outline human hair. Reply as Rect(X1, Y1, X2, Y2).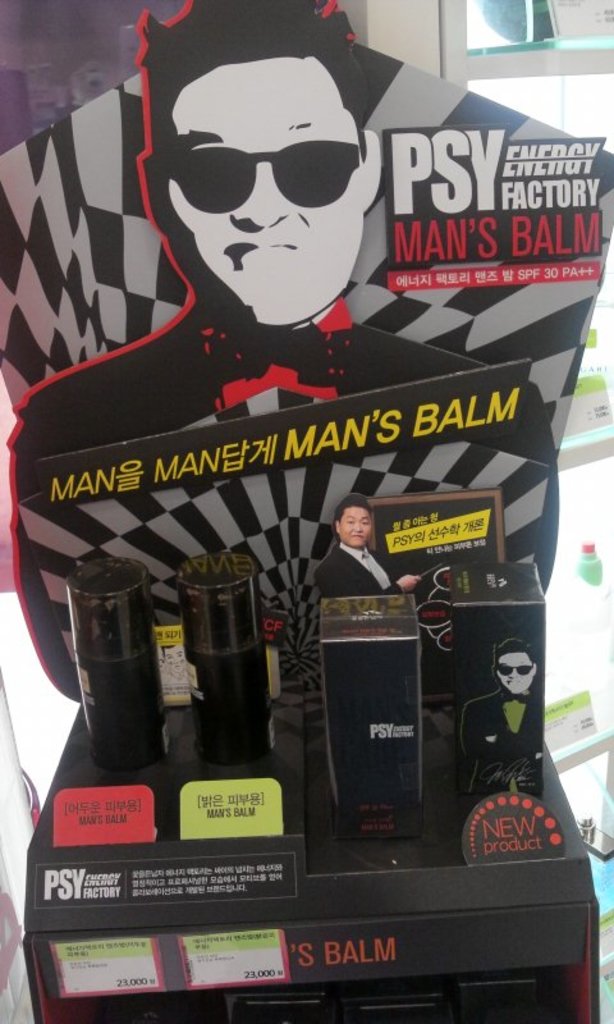
Rect(333, 495, 368, 518).
